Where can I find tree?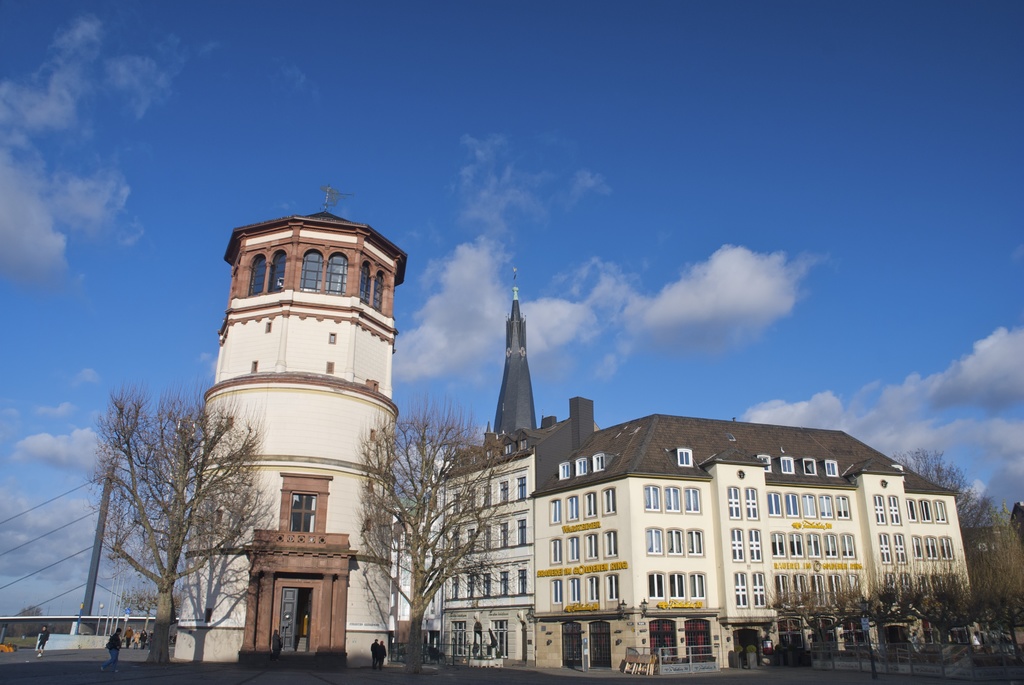
You can find it at l=353, t=392, r=535, b=674.
